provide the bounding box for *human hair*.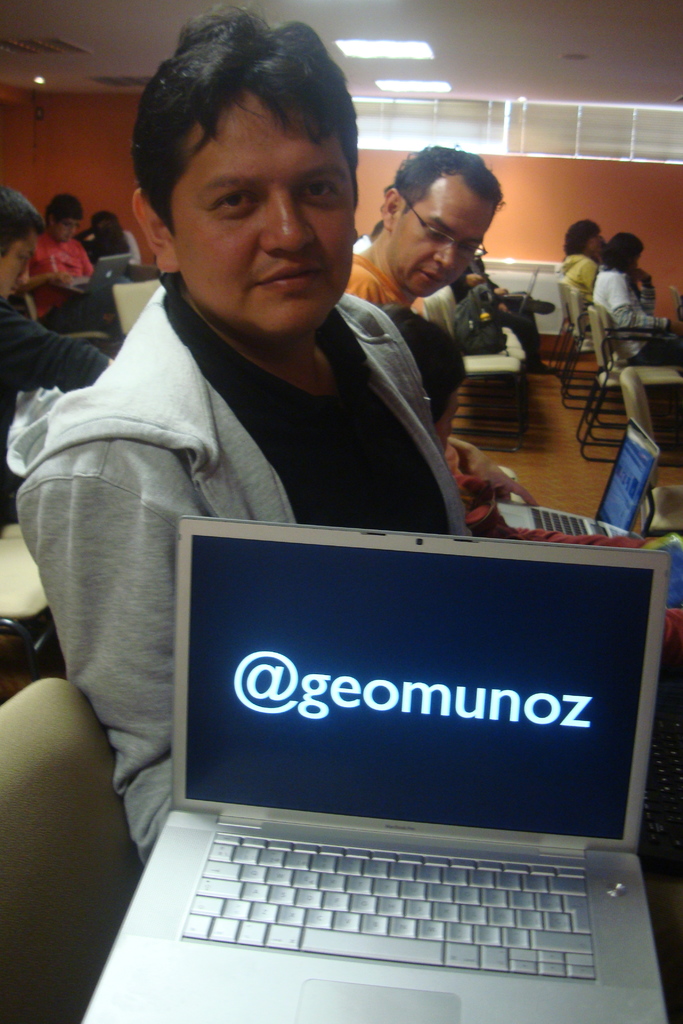
x1=600, y1=232, x2=644, y2=272.
